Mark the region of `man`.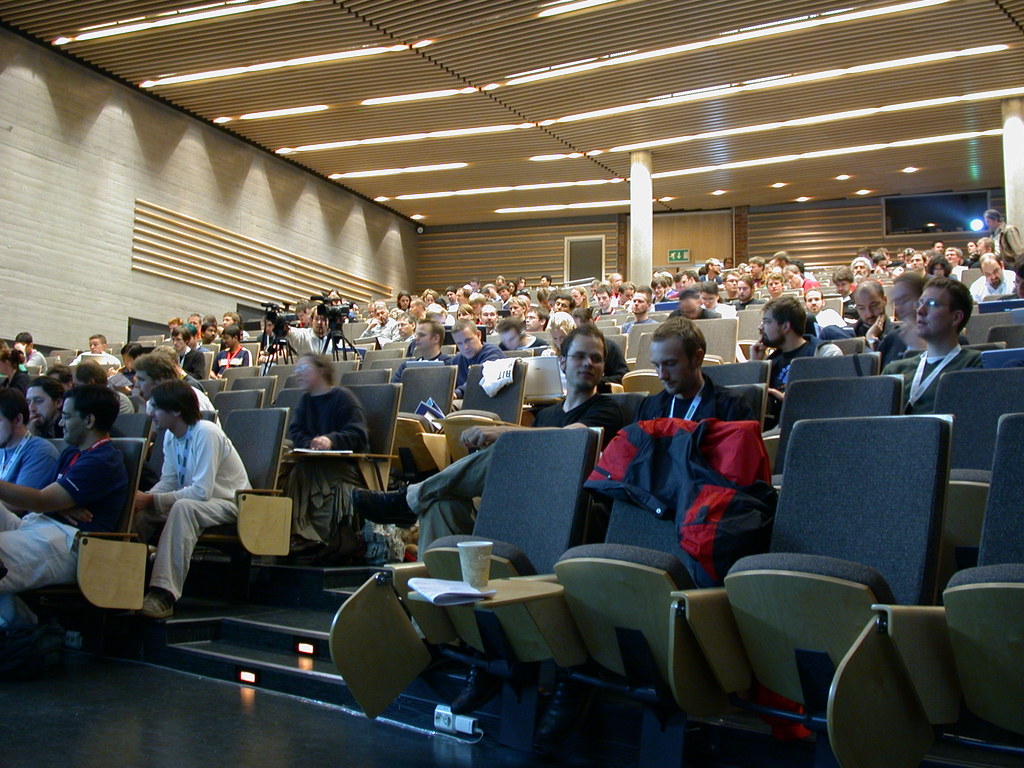
Region: [214,311,251,344].
